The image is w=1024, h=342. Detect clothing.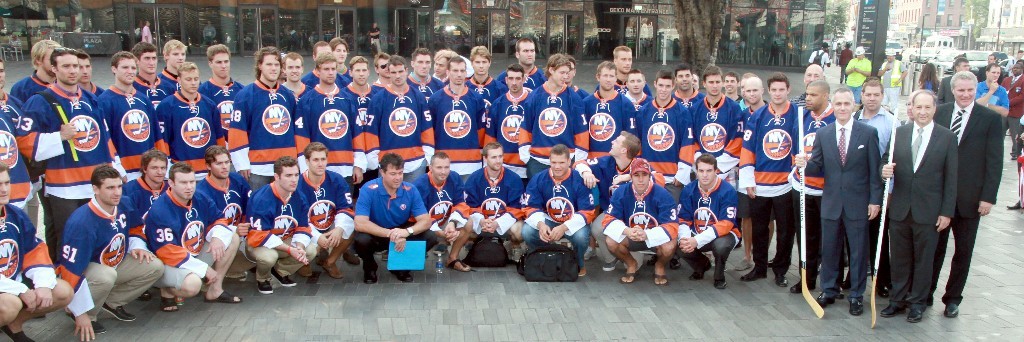
Detection: l=699, t=105, r=745, b=170.
